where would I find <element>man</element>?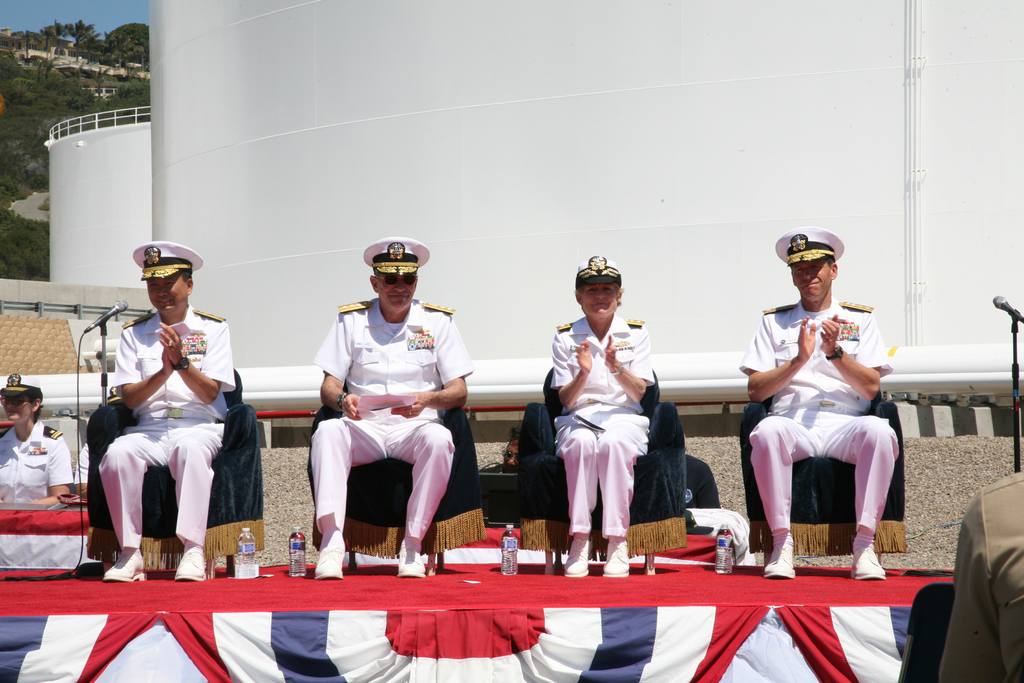
At (746, 229, 900, 577).
